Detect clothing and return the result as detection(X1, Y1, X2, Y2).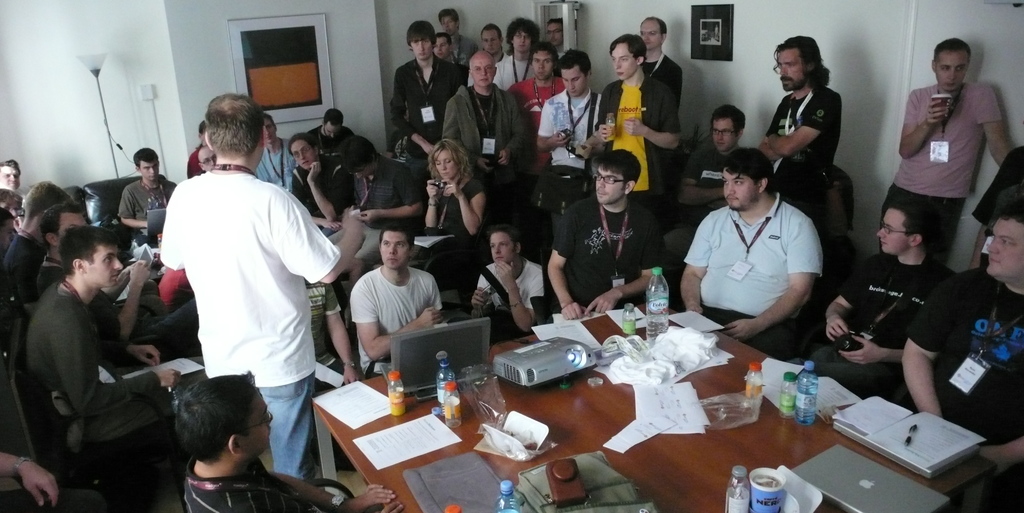
detection(440, 25, 478, 69).
